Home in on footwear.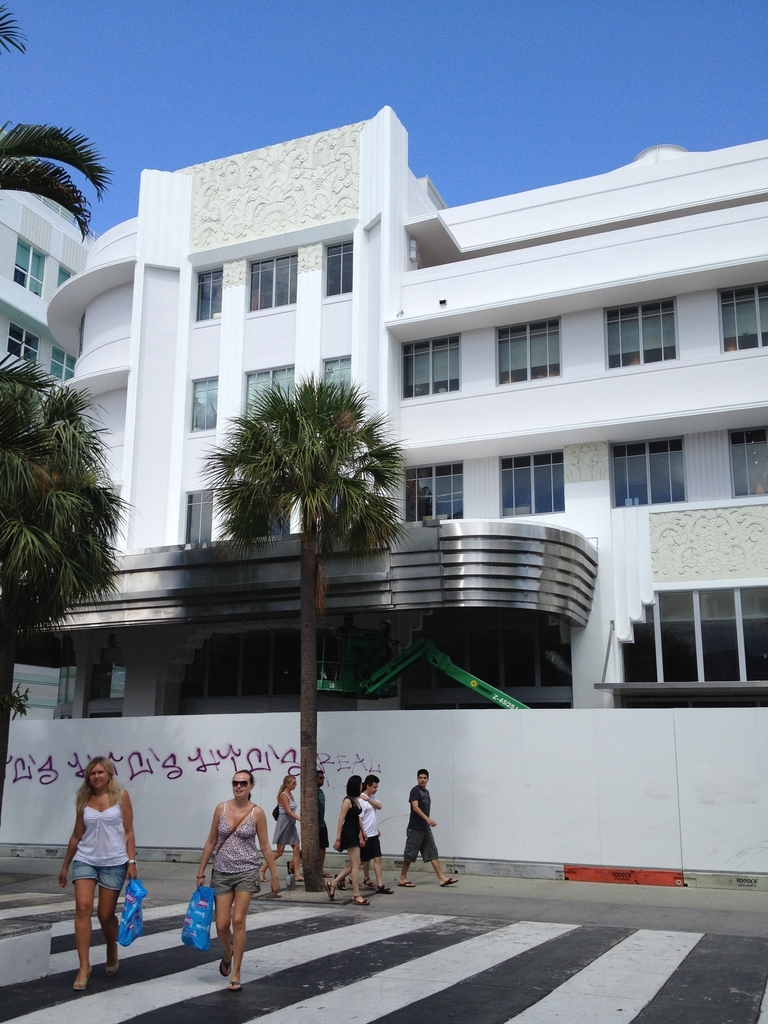
Homed in at 226, 981, 243, 995.
